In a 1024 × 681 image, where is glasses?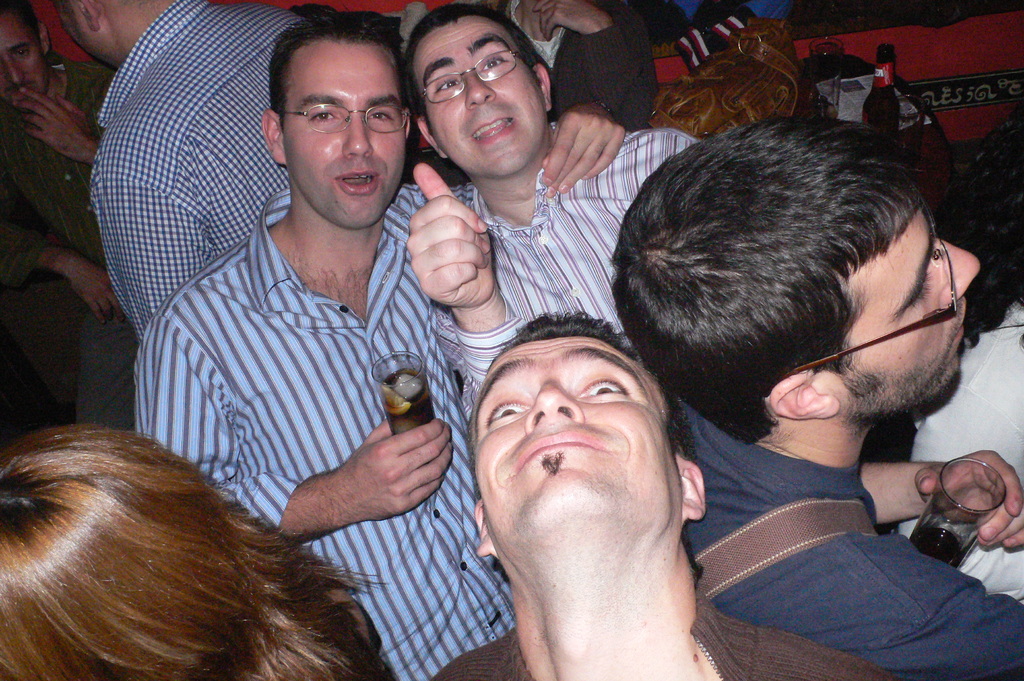
x1=422, y1=50, x2=514, y2=104.
